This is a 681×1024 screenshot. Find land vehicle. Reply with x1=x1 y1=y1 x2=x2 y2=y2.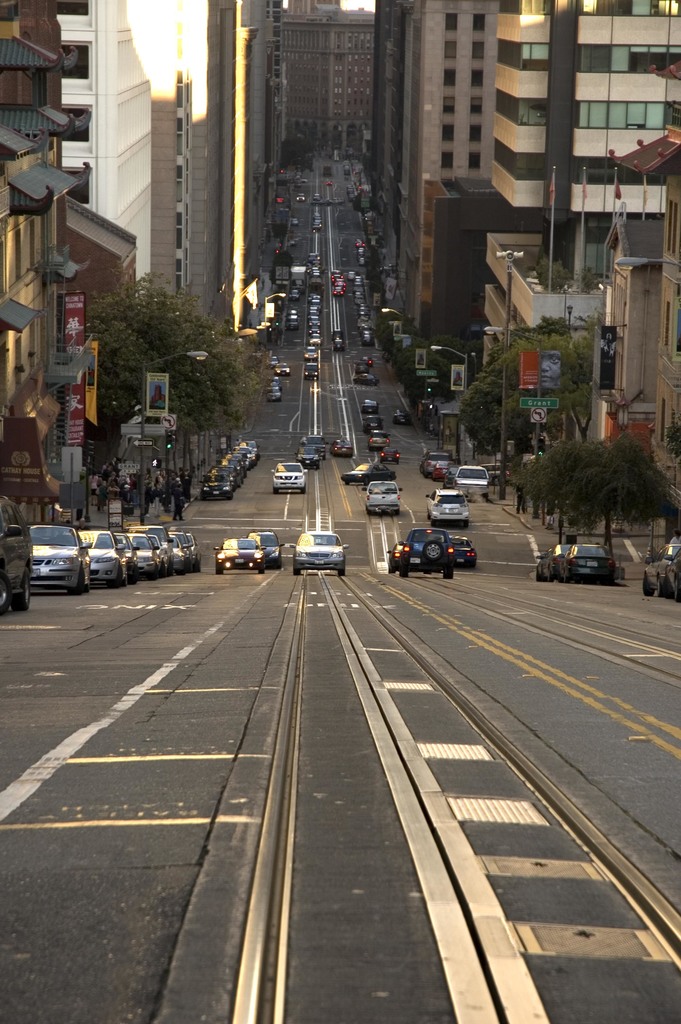
x1=361 y1=417 x2=386 y2=436.
